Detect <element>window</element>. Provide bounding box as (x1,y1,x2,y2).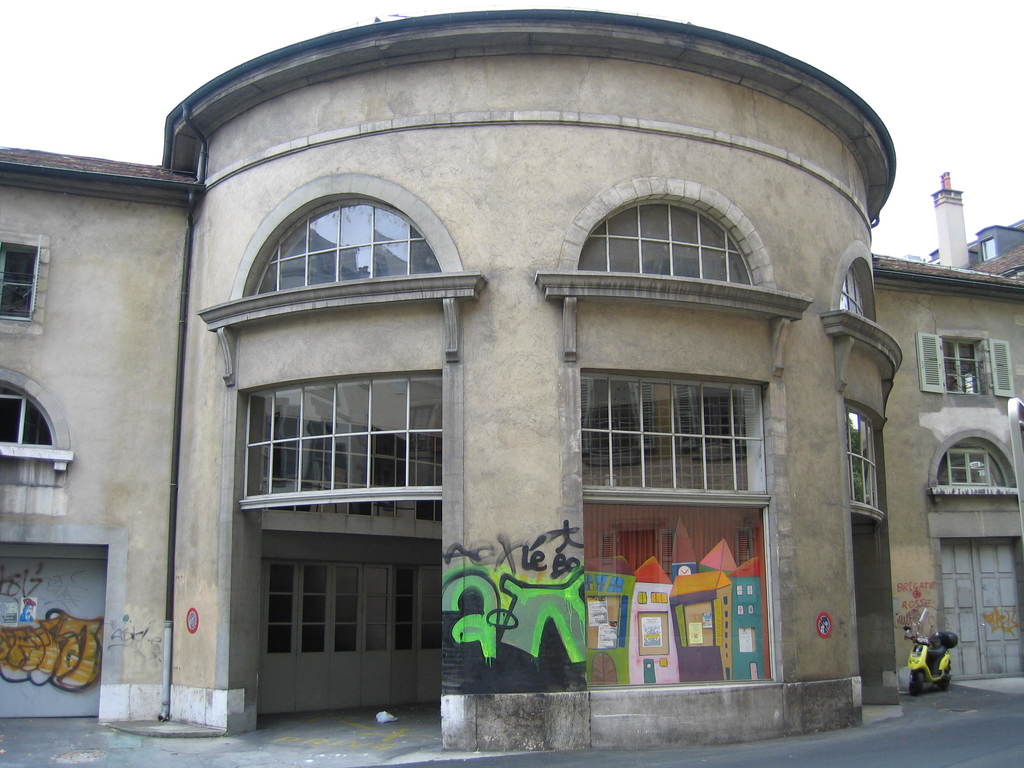
(263,563,444,657).
